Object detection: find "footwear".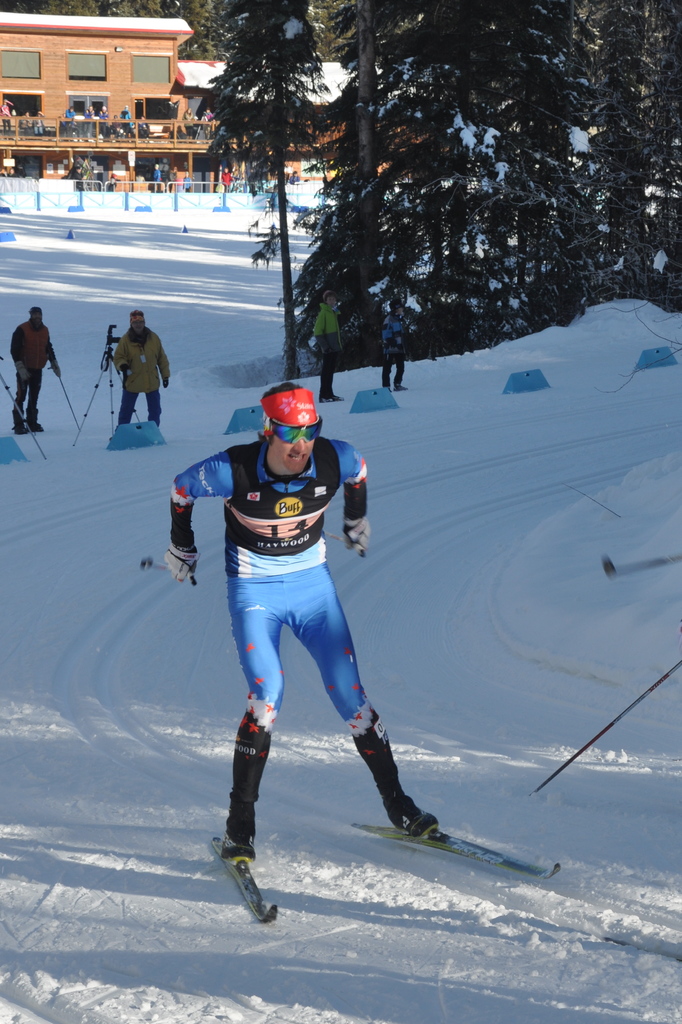
box=[221, 795, 257, 851].
